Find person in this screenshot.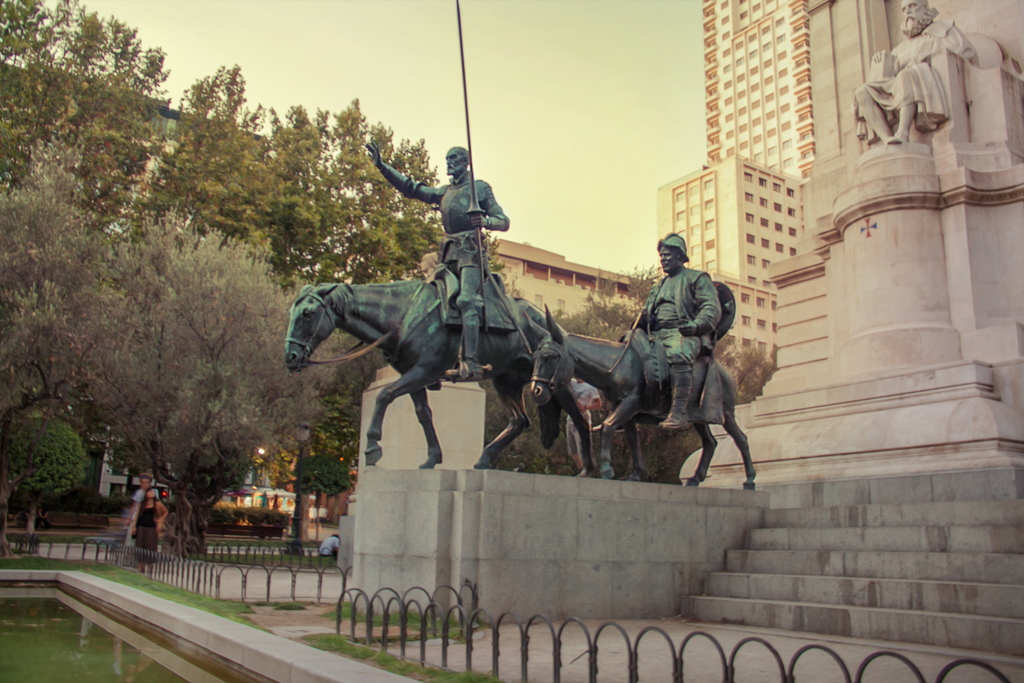
The bounding box for person is (367, 135, 514, 379).
